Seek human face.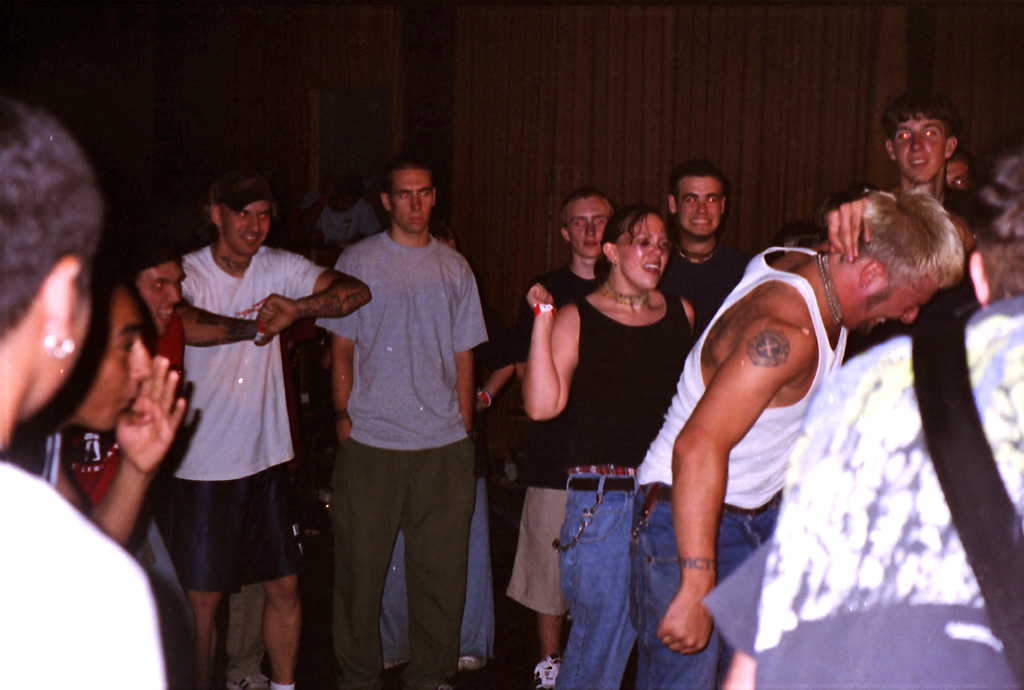
locate(677, 174, 722, 236).
